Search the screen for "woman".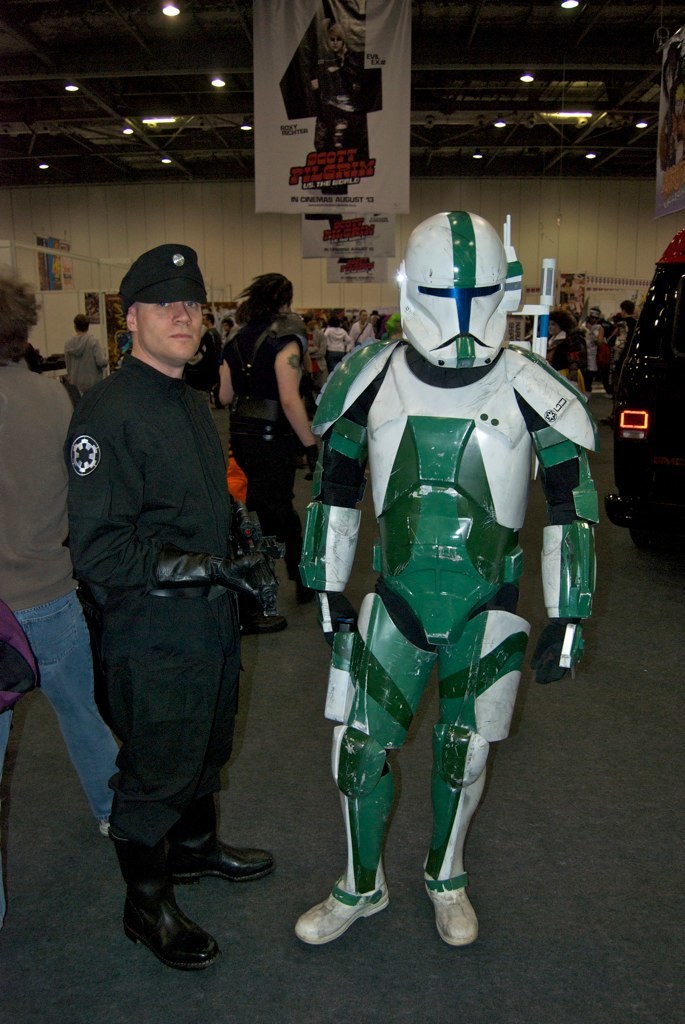
Found at bbox=(324, 316, 347, 374).
